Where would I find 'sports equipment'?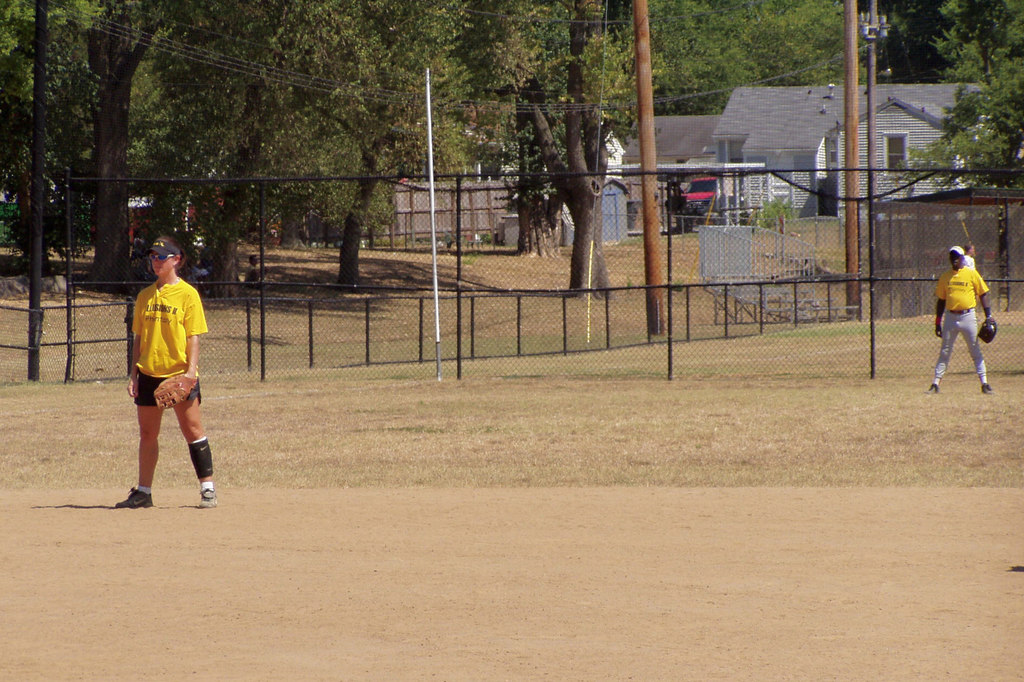
At 116, 486, 154, 510.
